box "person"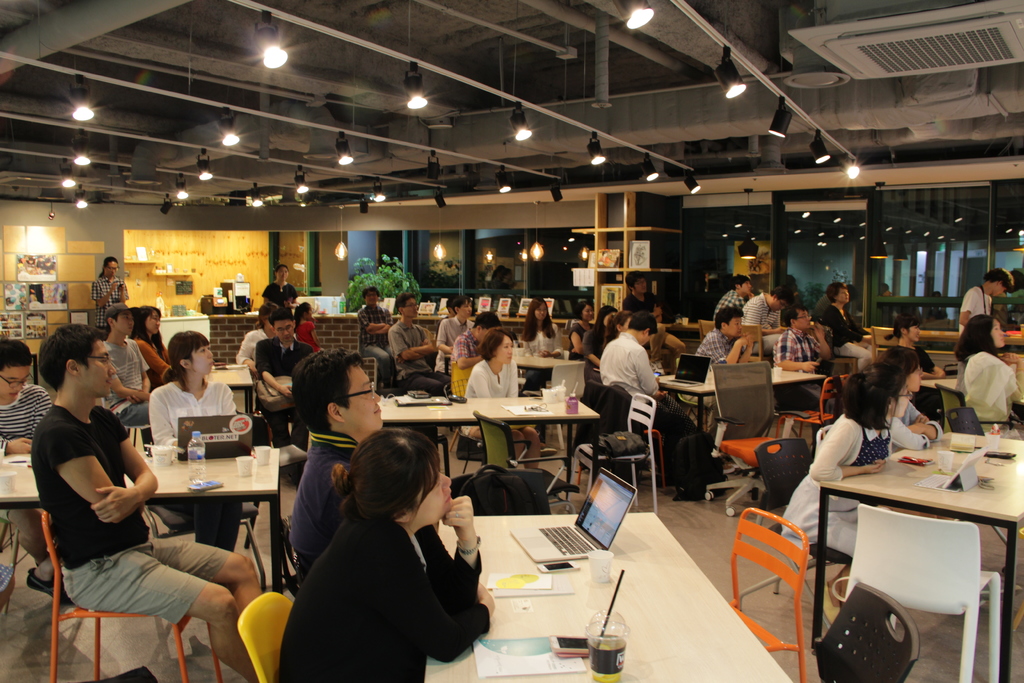
pyautogui.locateOnScreen(959, 311, 1023, 429)
